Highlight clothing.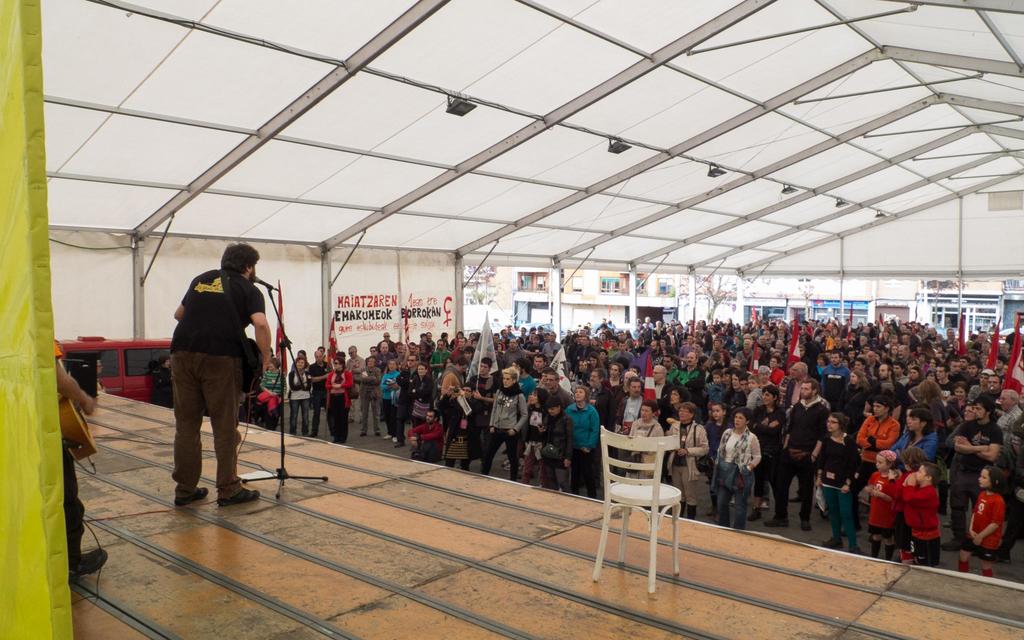
Highlighted region: locate(906, 474, 939, 557).
